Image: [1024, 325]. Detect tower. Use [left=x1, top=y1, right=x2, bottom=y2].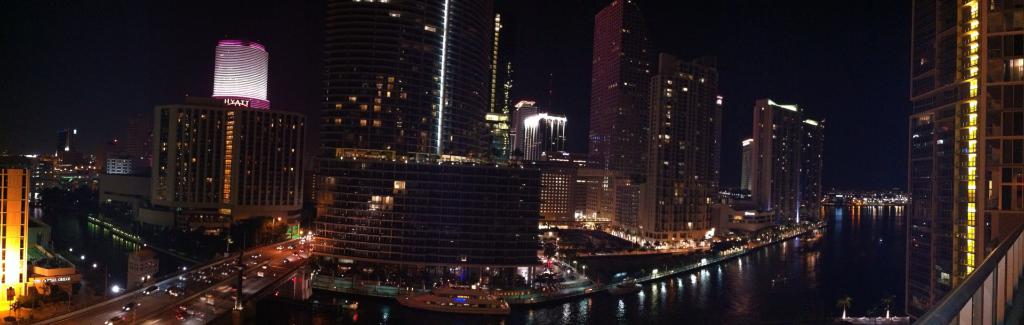
[left=312, top=0, right=541, bottom=294].
